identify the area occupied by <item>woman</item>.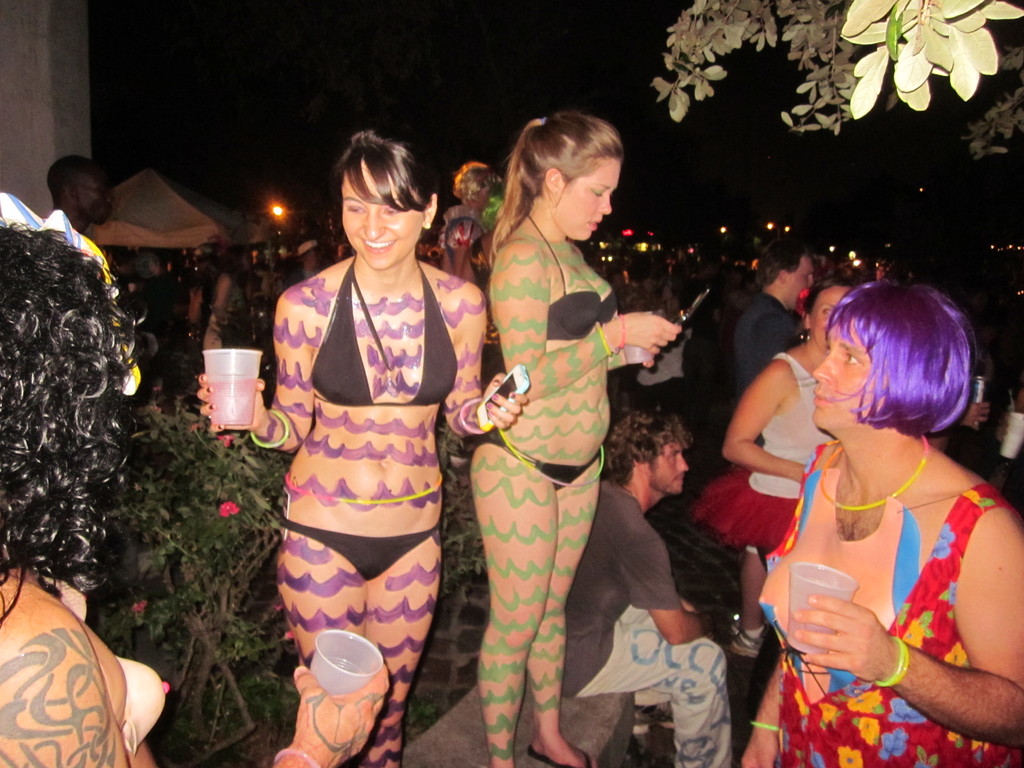
Area: (x1=686, y1=273, x2=860, y2=655).
